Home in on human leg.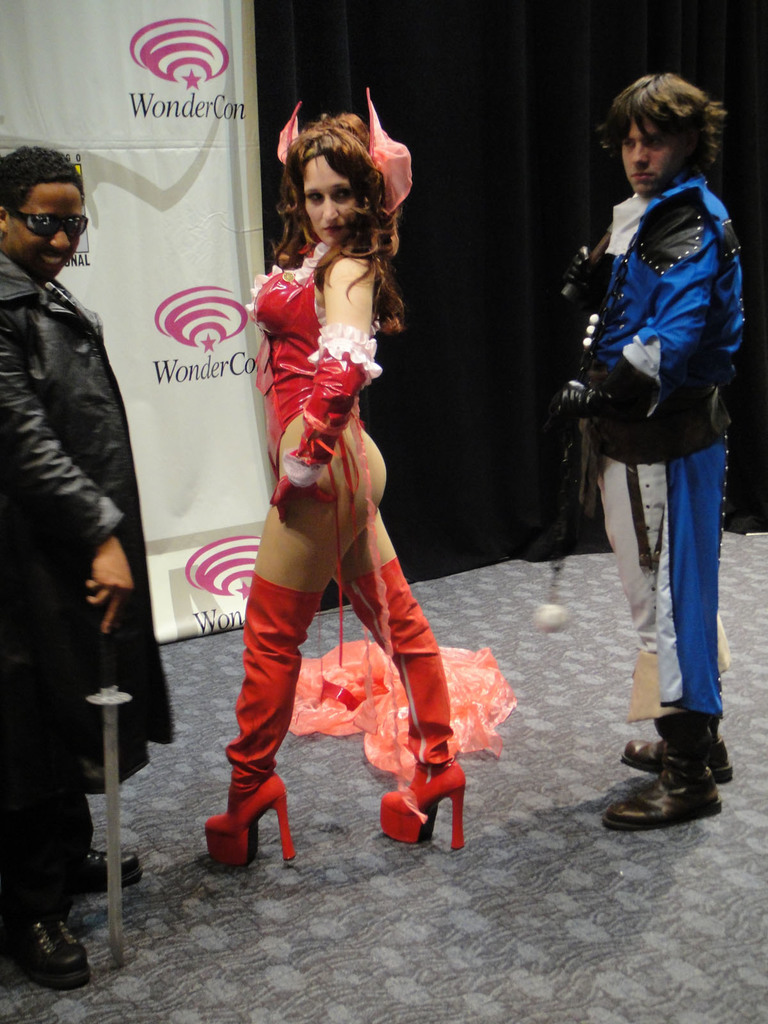
Homed in at [0, 631, 143, 988].
